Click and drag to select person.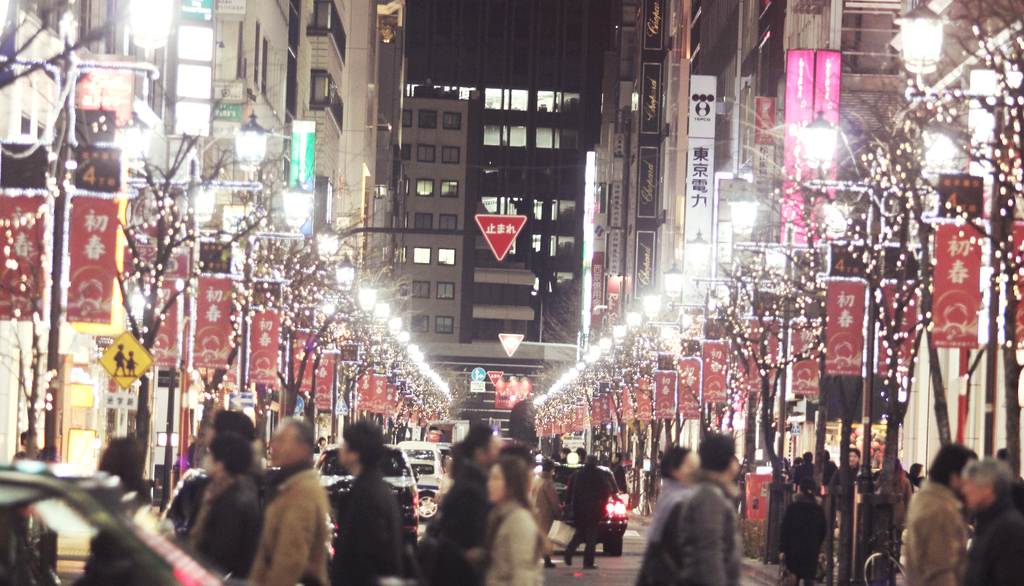
Selection: {"x1": 183, "y1": 427, "x2": 255, "y2": 585}.
